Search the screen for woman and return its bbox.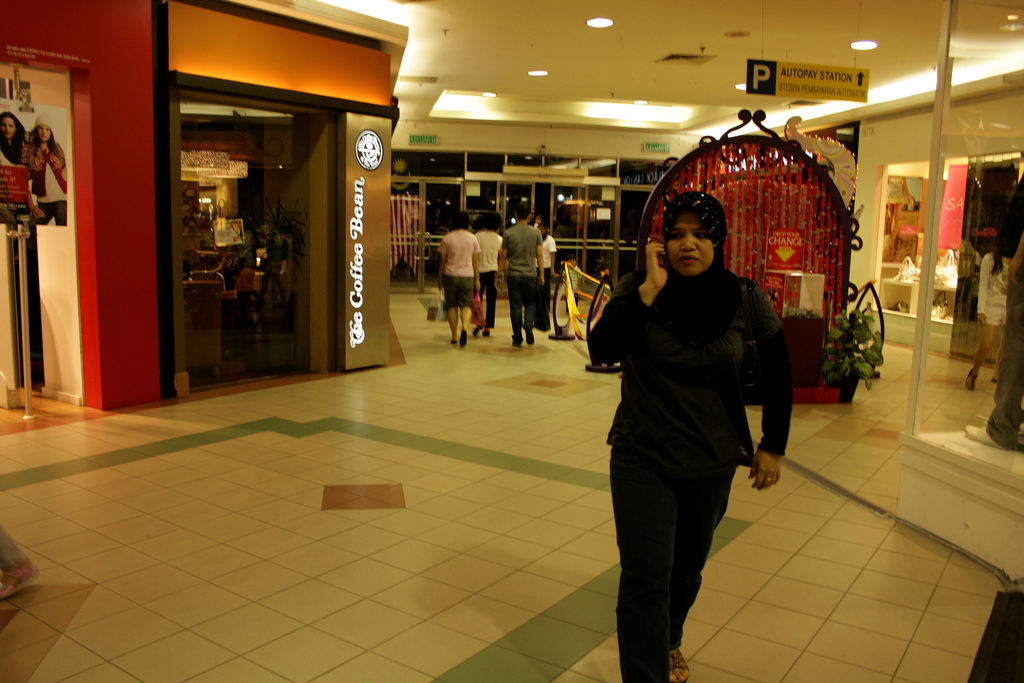
Found: <region>0, 111, 30, 181</region>.
